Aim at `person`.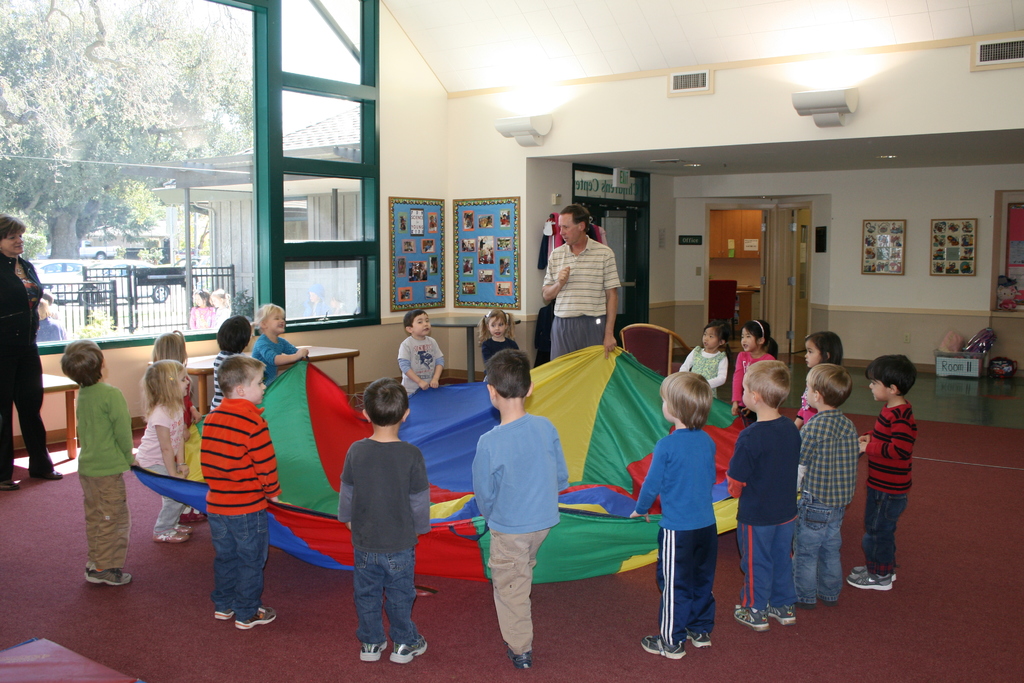
Aimed at BBox(848, 354, 920, 591).
